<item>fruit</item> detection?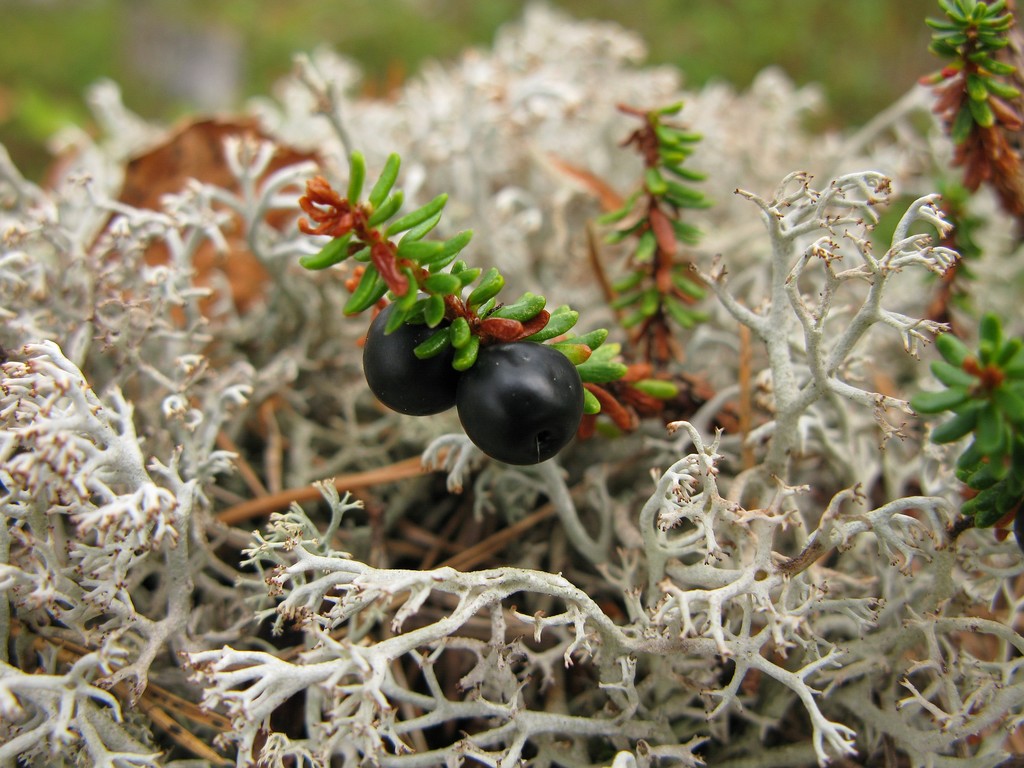
rect(460, 339, 581, 466)
